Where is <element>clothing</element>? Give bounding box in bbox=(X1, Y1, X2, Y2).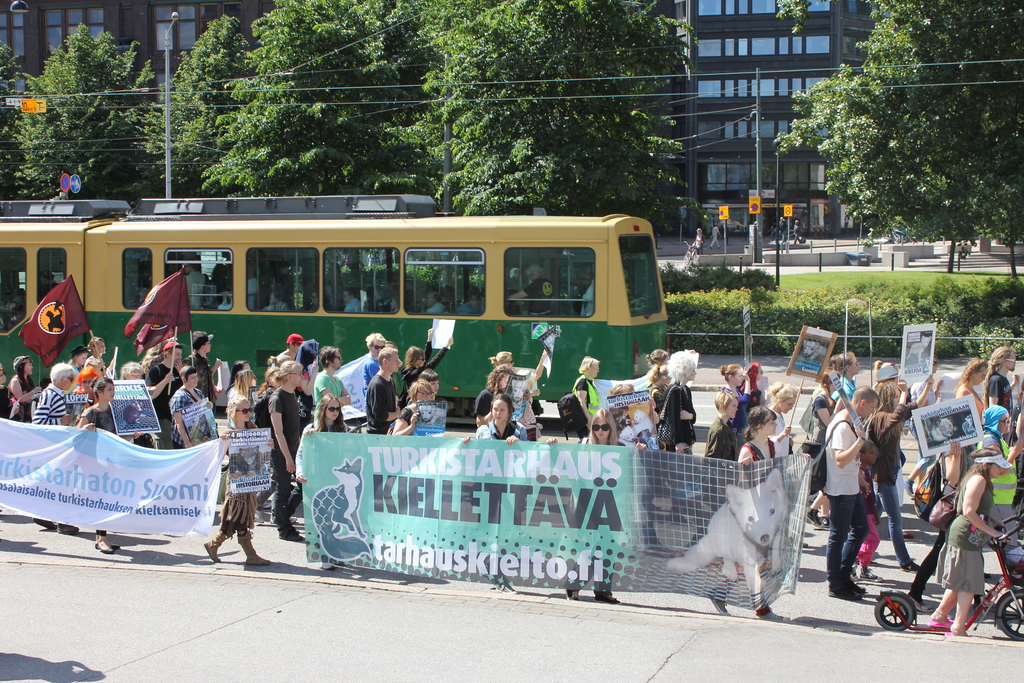
bbox=(476, 420, 527, 440).
